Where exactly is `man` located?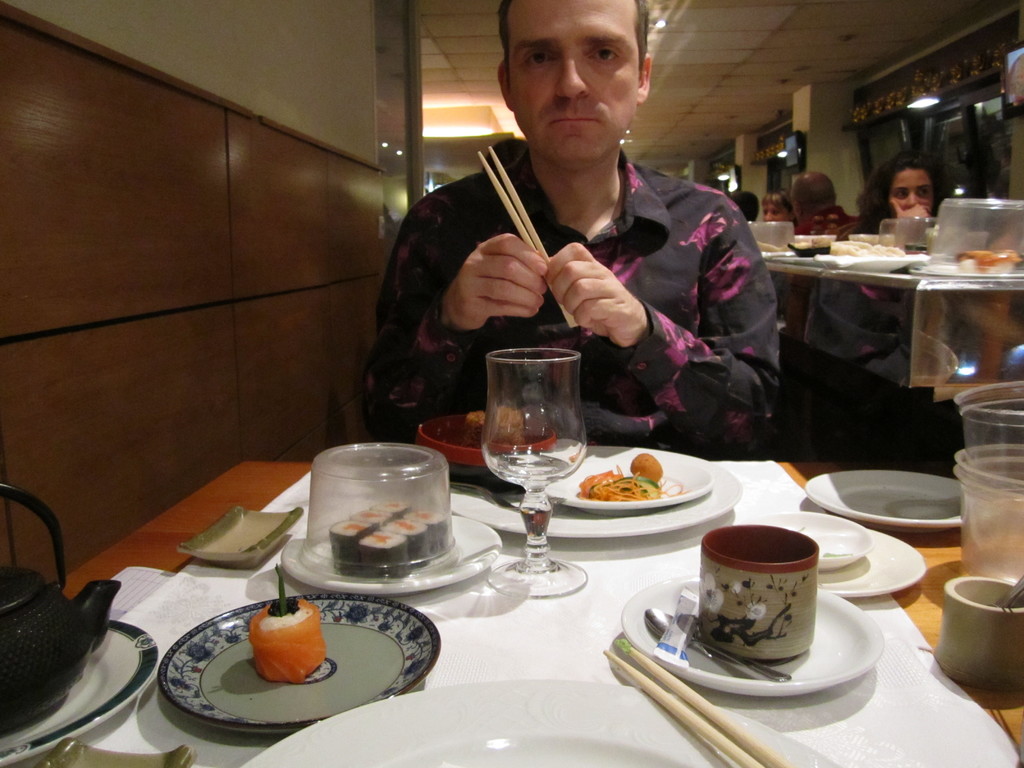
Its bounding box is bbox=[792, 168, 835, 225].
